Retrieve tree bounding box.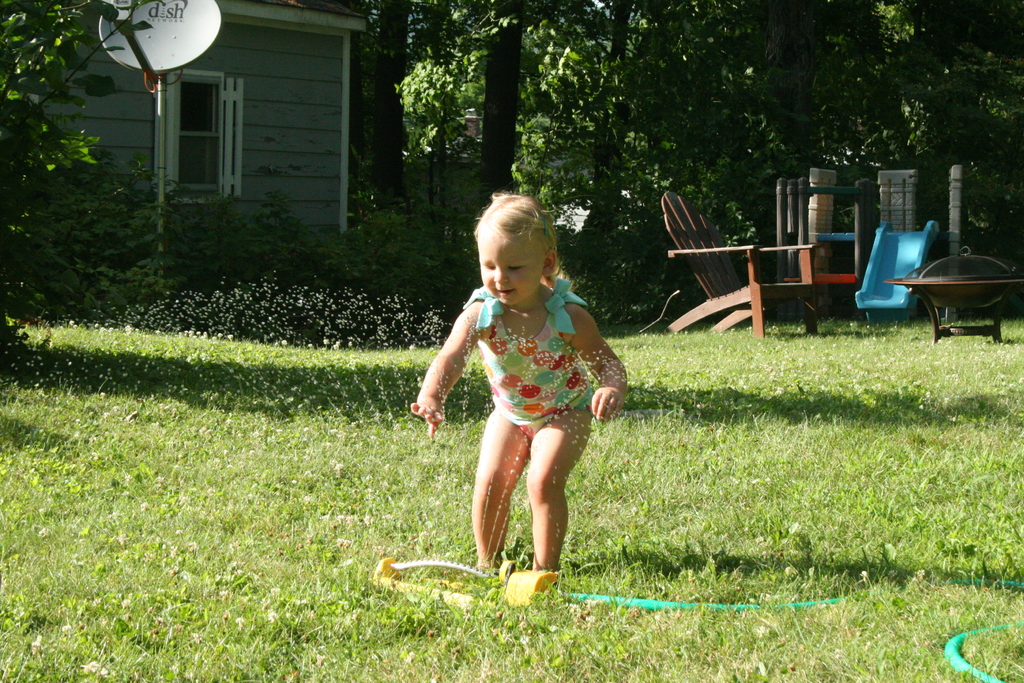
Bounding box: x1=0, y1=0, x2=216, y2=336.
